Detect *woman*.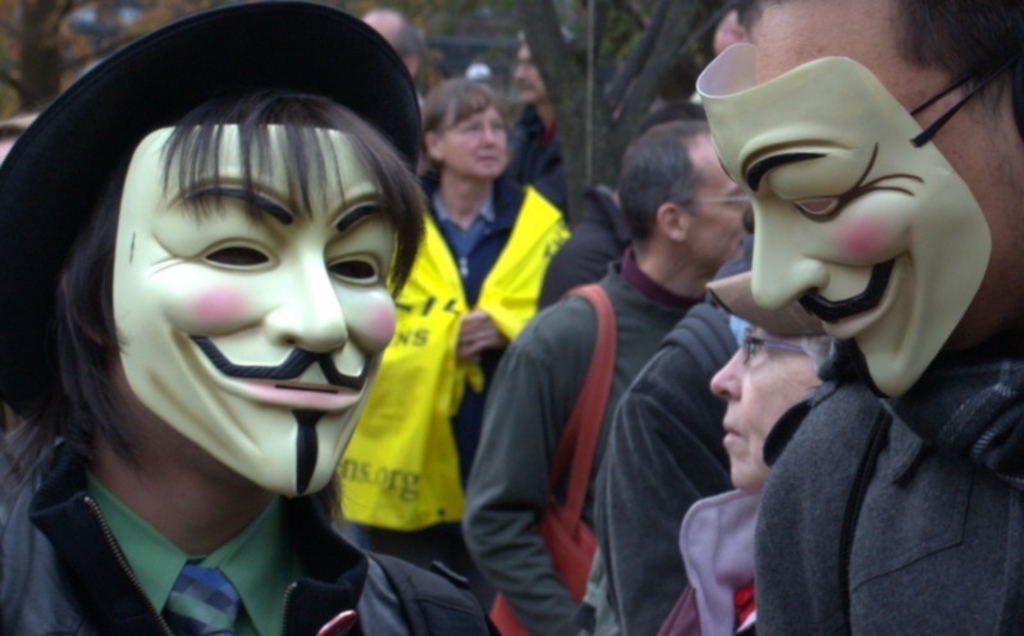
Detected at x1=328, y1=70, x2=567, y2=612.
